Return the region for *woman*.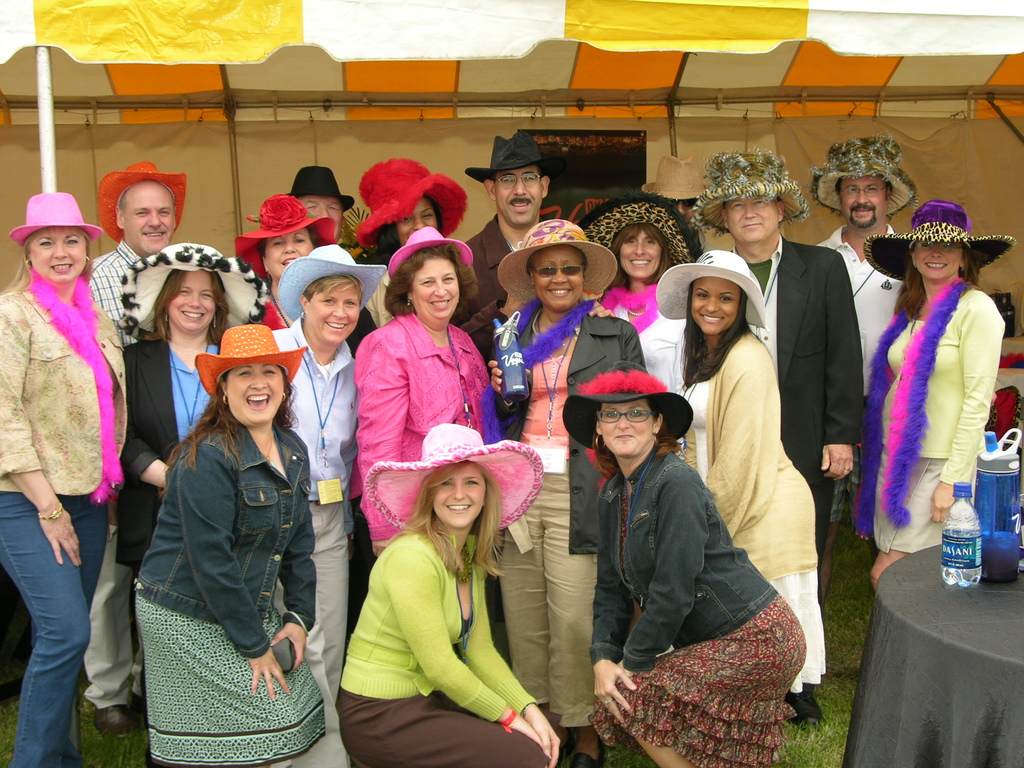
Rect(113, 236, 271, 718).
